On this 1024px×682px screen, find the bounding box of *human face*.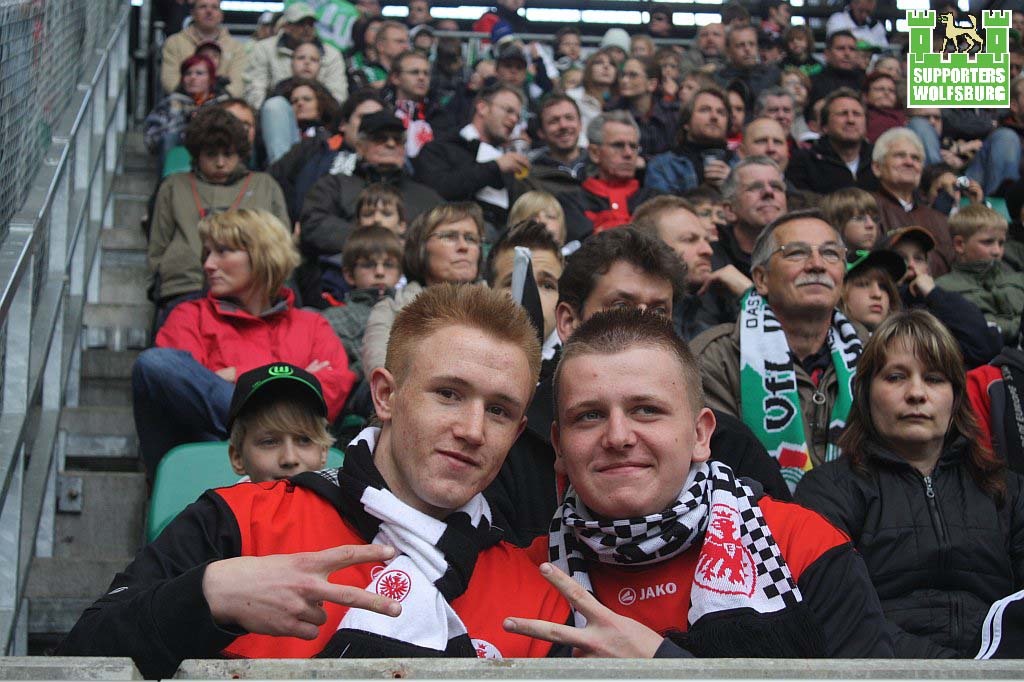
Bounding box: (left=874, top=133, right=927, bottom=192).
